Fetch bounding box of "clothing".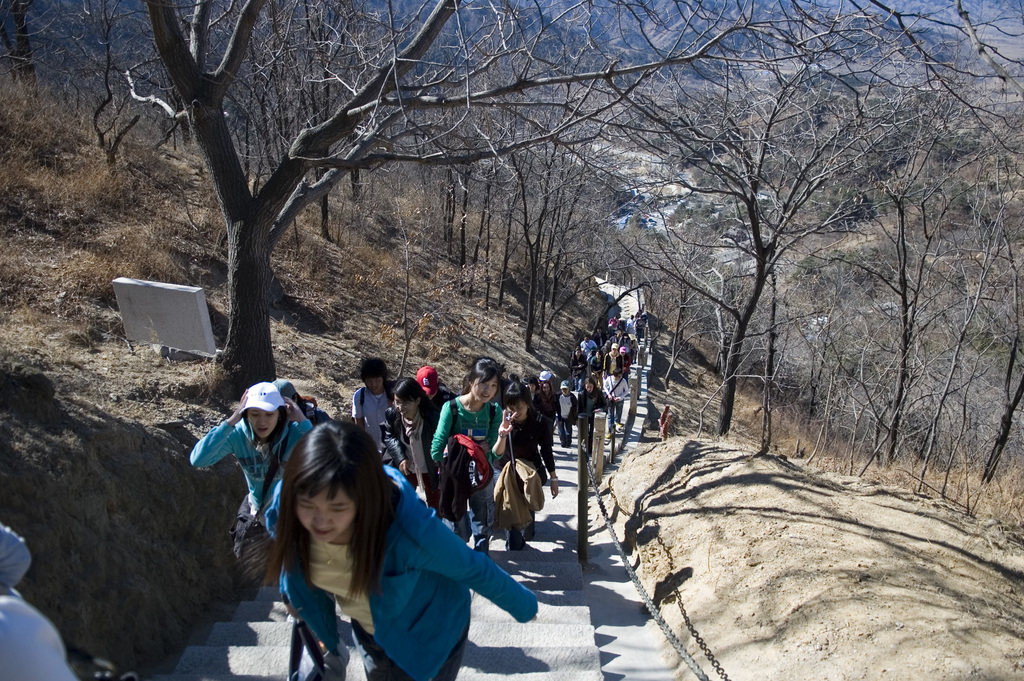
Bbox: crop(558, 391, 580, 445).
